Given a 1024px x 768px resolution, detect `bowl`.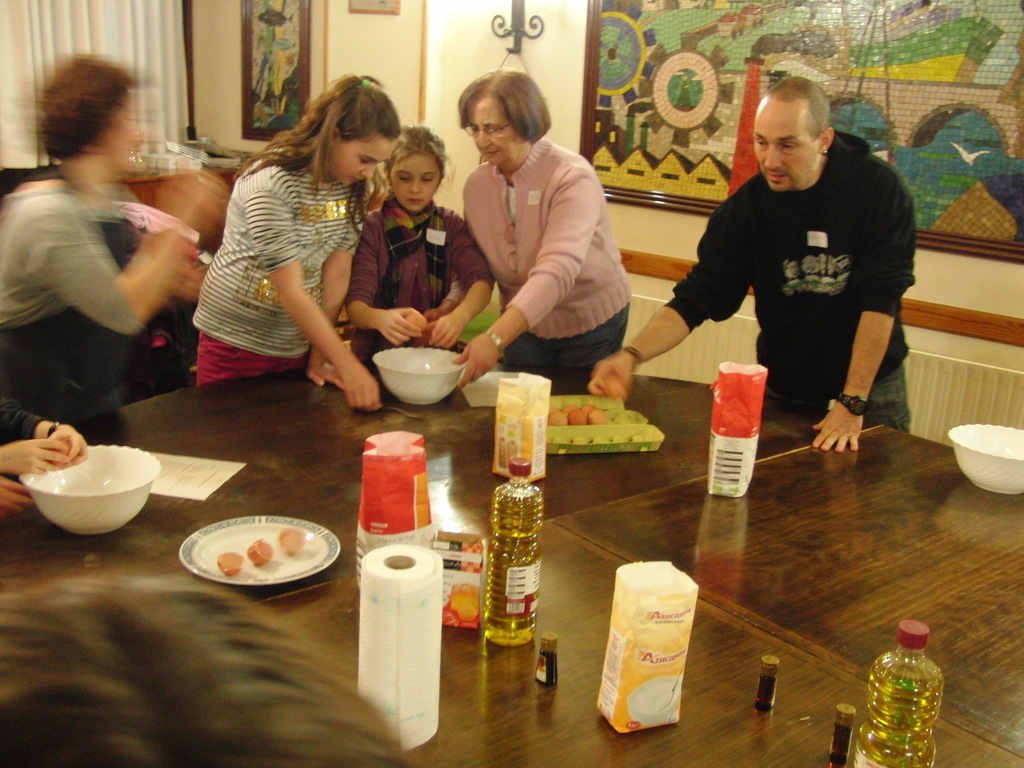
bbox(24, 431, 157, 535).
